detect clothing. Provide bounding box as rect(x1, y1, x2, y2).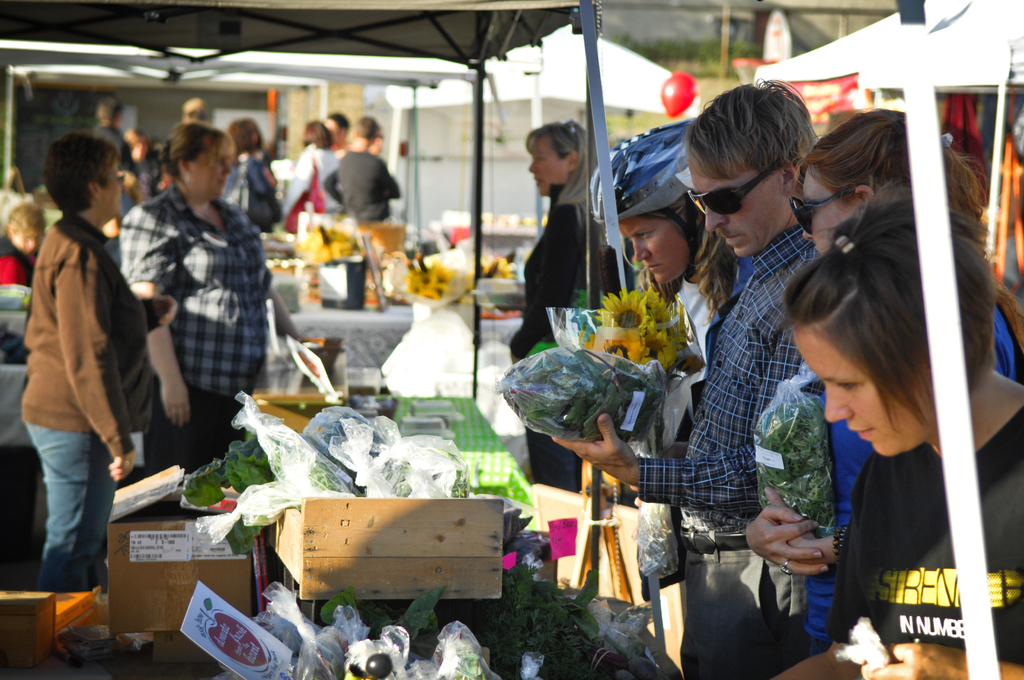
rect(825, 399, 1023, 679).
